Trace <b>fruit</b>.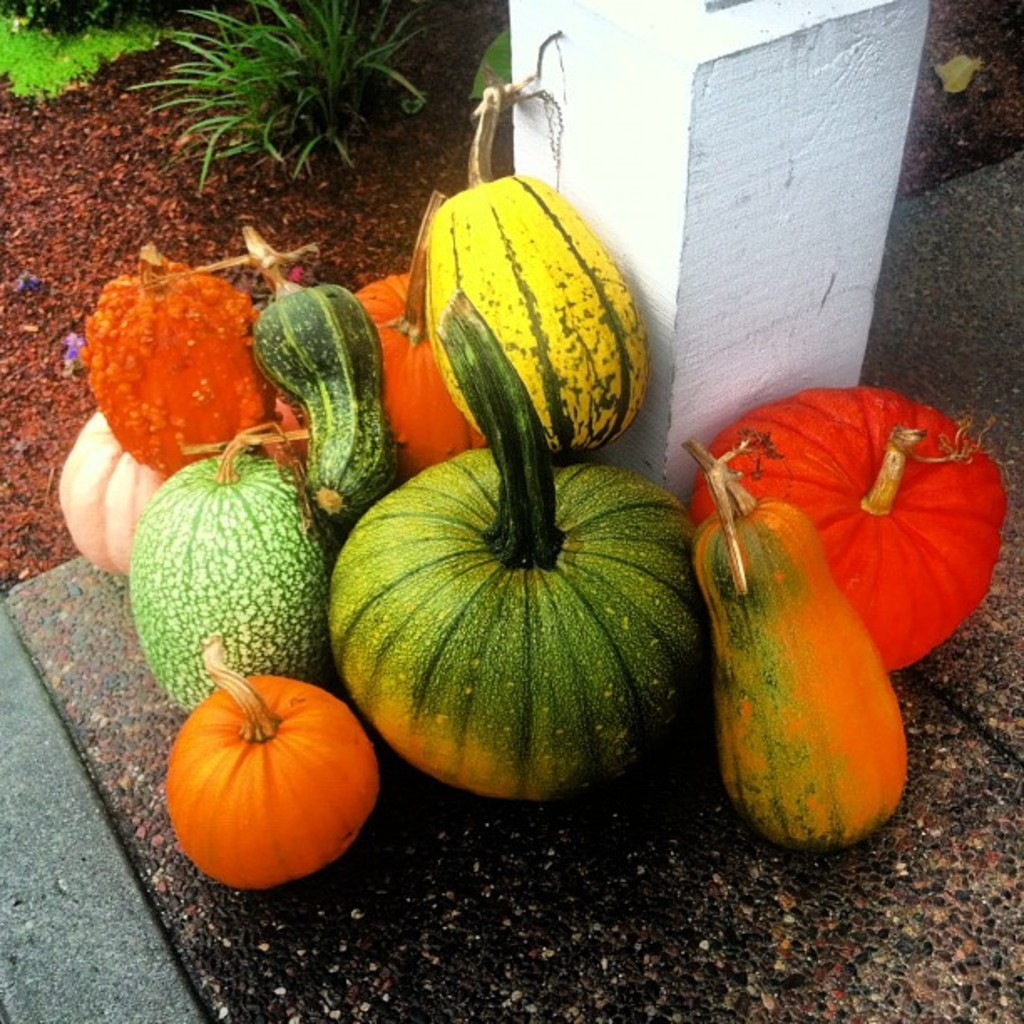
Traced to bbox=(54, 407, 174, 579).
